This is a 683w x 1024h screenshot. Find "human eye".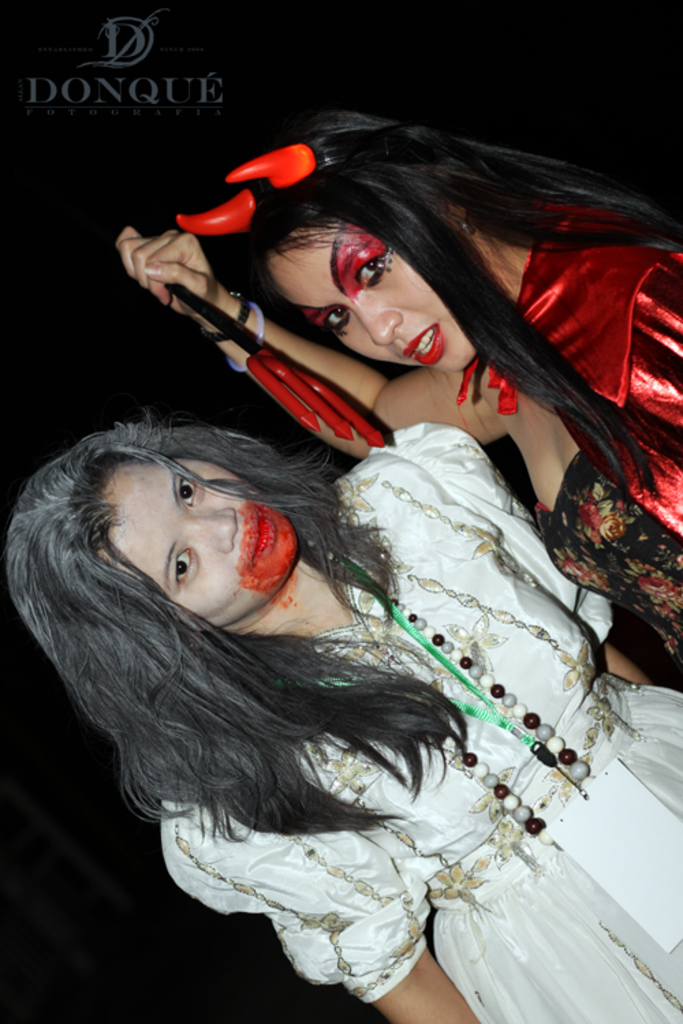
Bounding box: (172,539,201,583).
